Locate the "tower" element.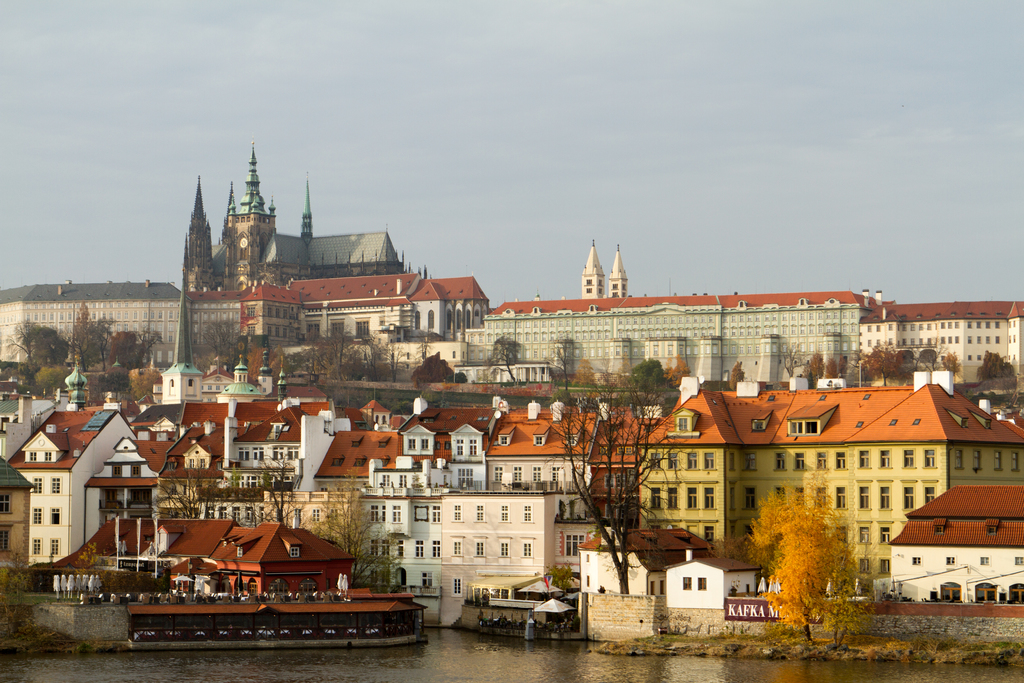
Element bbox: crop(149, 284, 209, 406).
